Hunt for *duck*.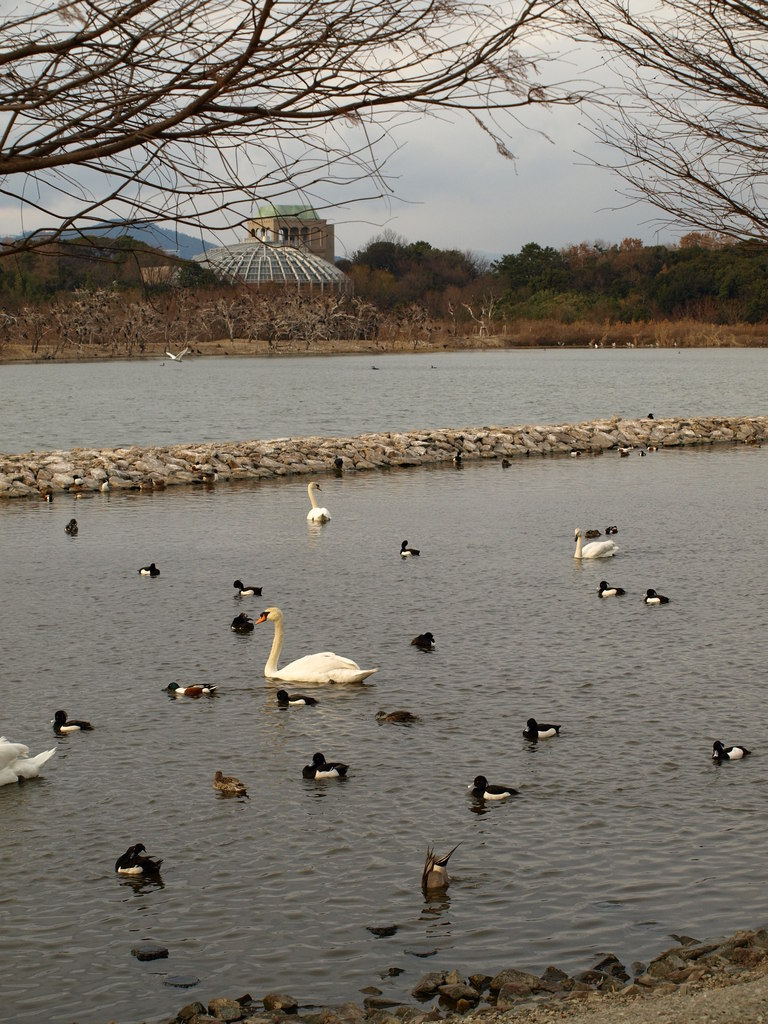
Hunted down at bbox=(132, 557, 169, 586).
